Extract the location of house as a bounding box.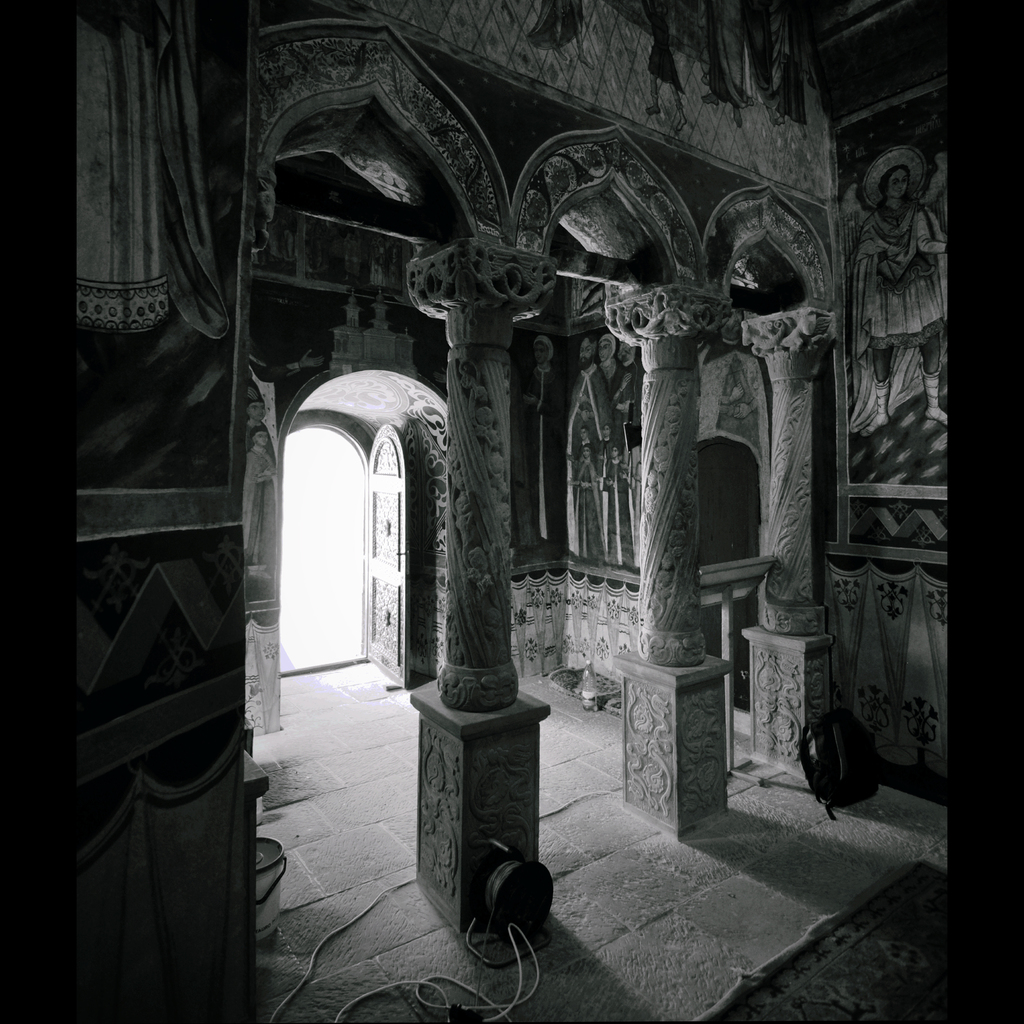
x1=0, y1=0, x2=1023, y2=1020.
